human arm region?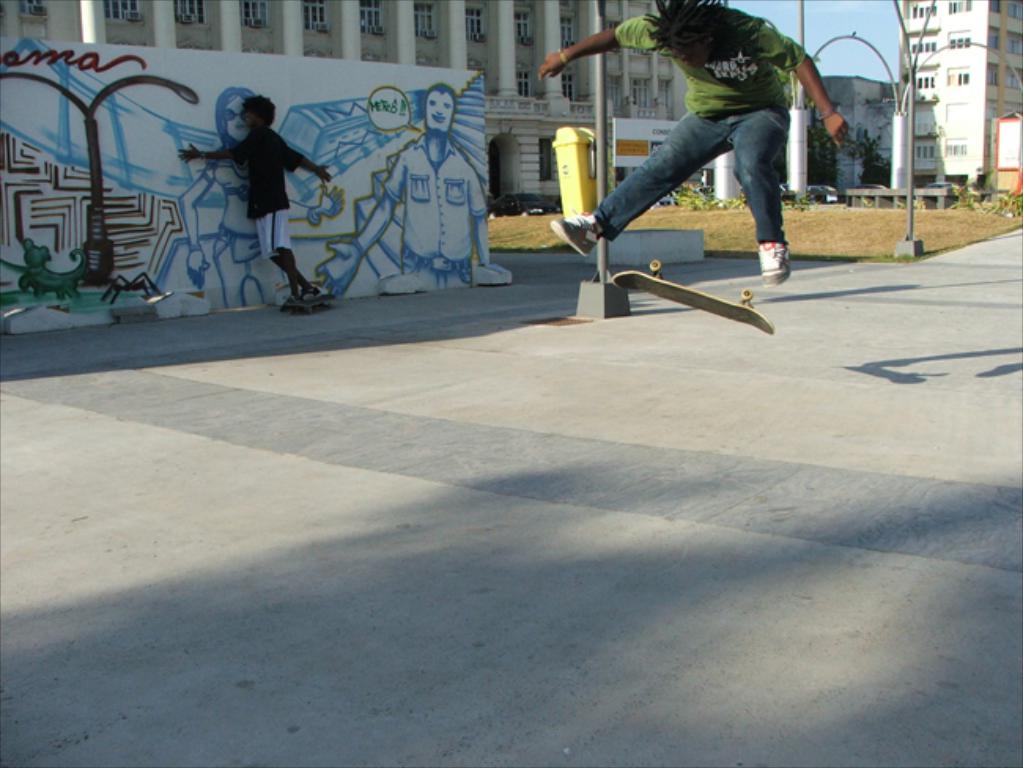
crop(784, 35, 862, 131)
